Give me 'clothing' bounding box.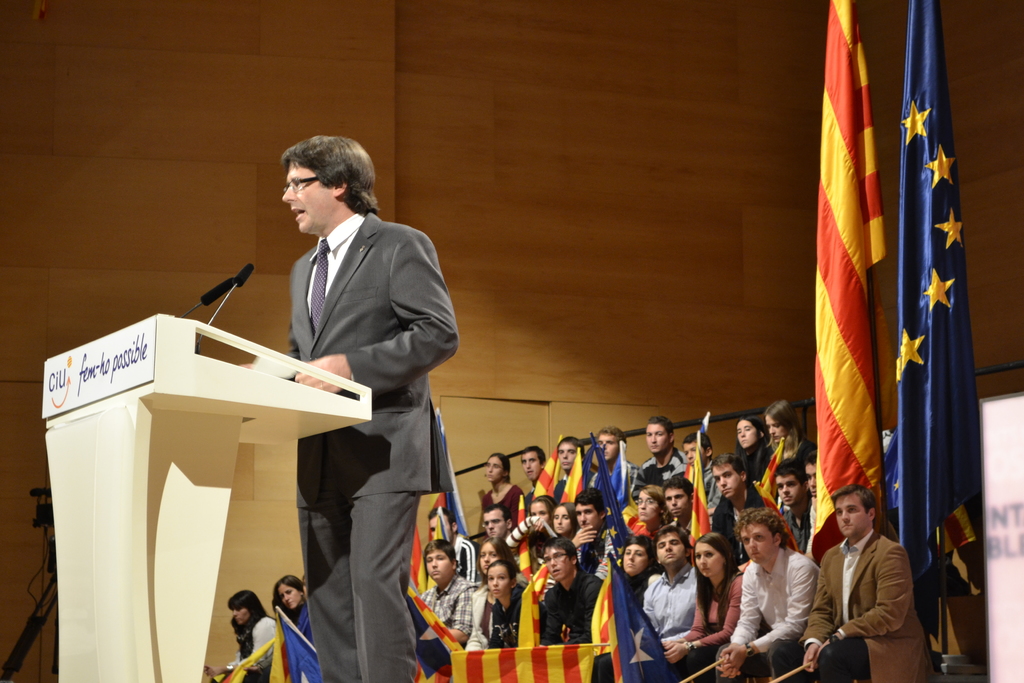
<region>824, 507, 935, 669</region>.
